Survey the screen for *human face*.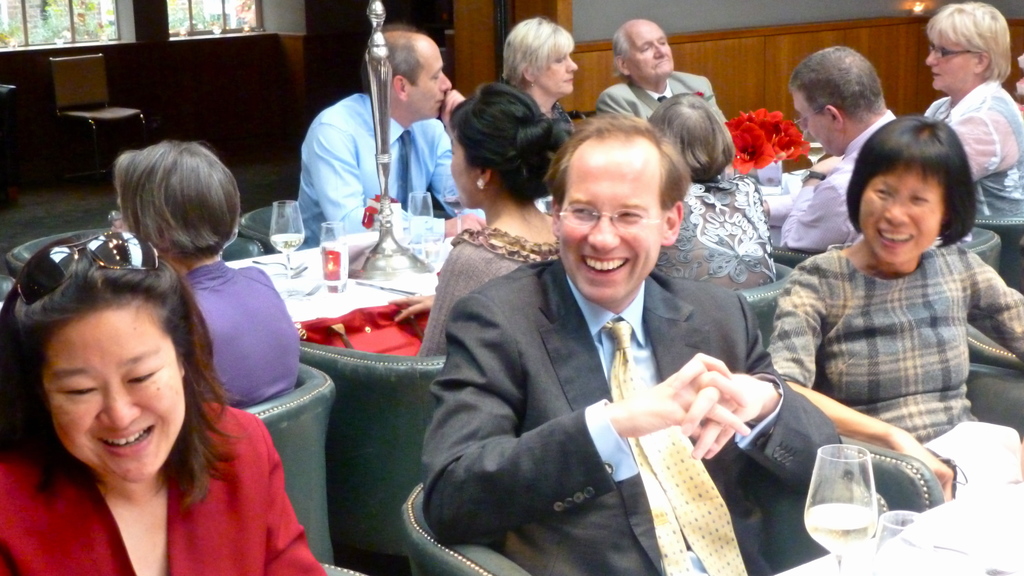
Survey found: left=452, top=132, right=473, bottom=204.
